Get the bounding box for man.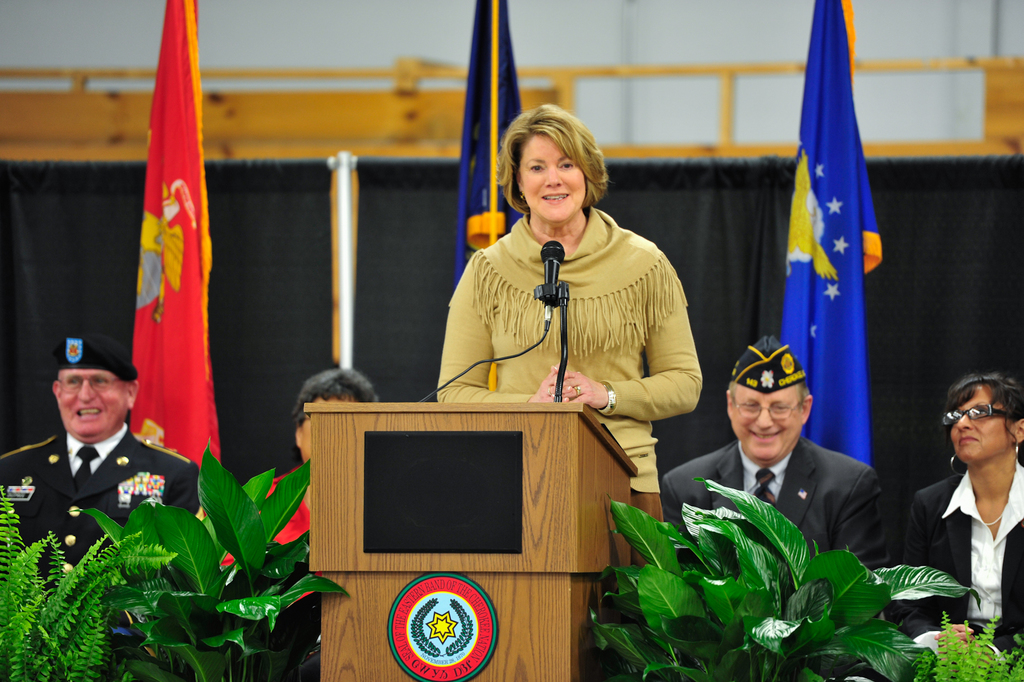
11/349/187/568.
